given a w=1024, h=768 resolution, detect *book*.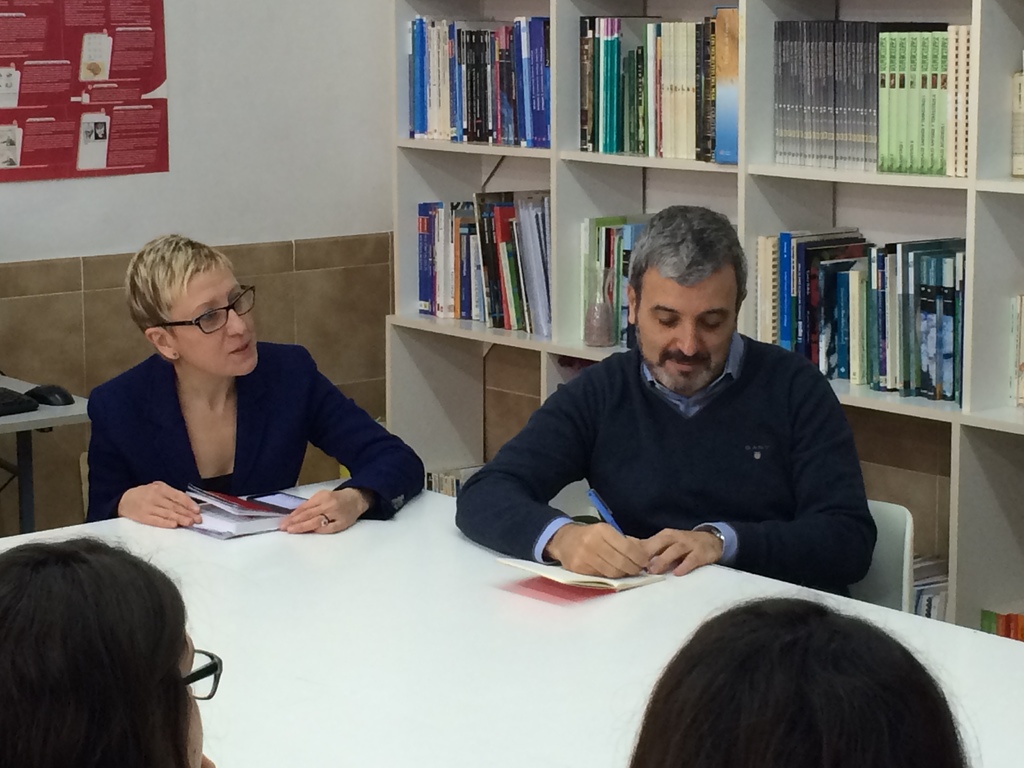
locate(1007, 292, 1023, 408).
